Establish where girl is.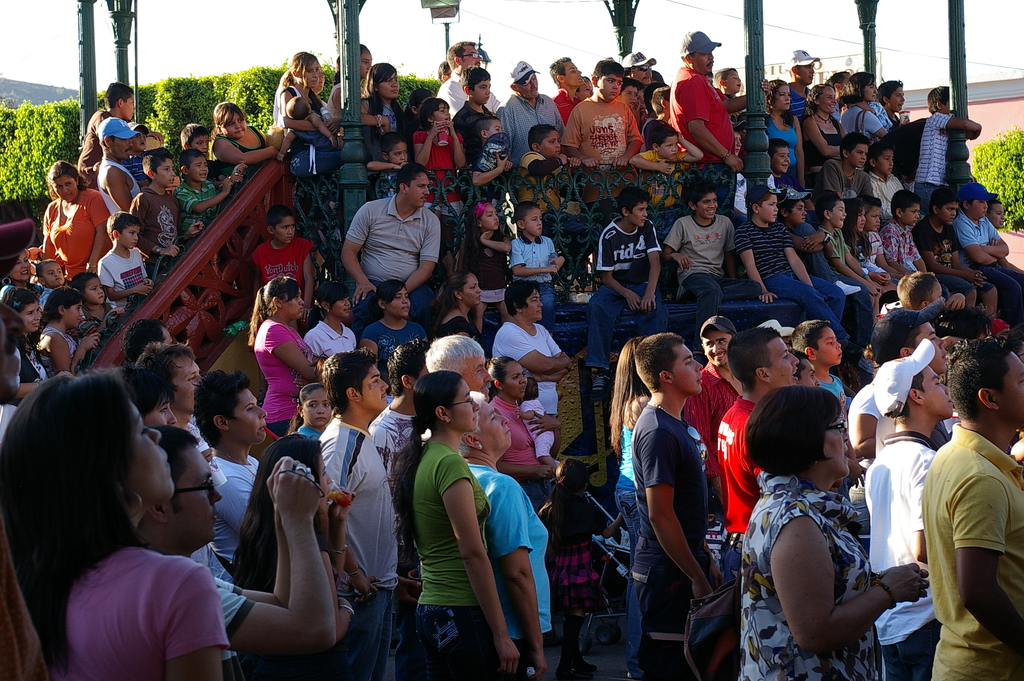
Established at 805,86,841,180.
